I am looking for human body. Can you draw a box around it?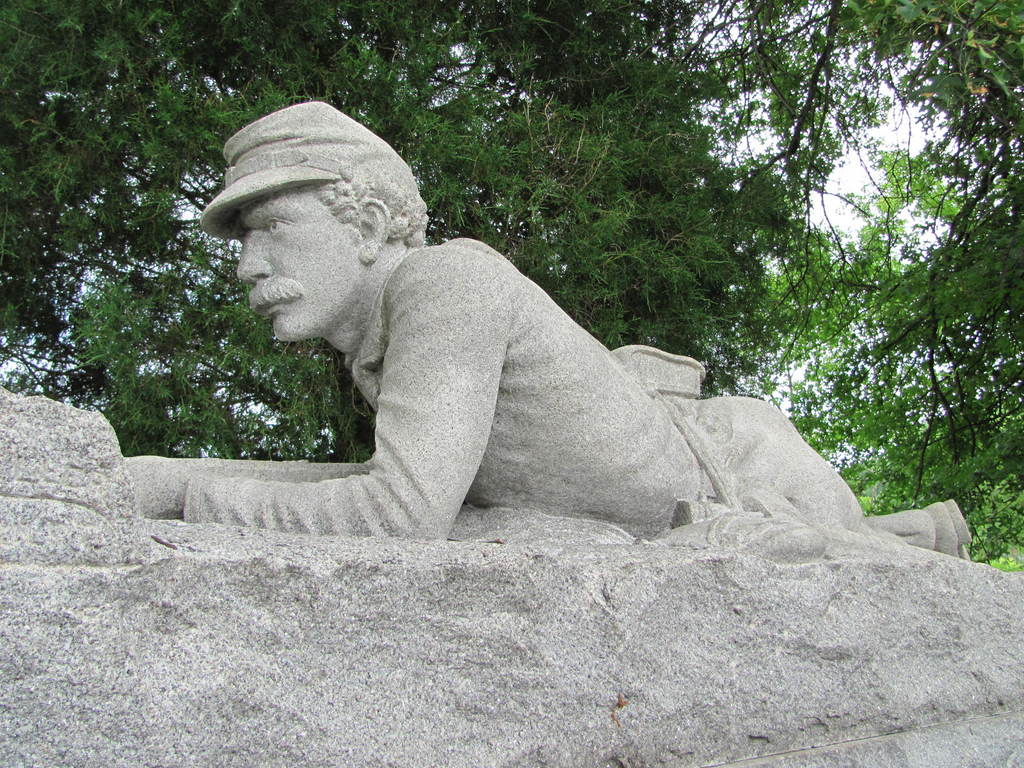
Sure, the bounding box is x1=88 y1=116 x2=872 y2=607.
